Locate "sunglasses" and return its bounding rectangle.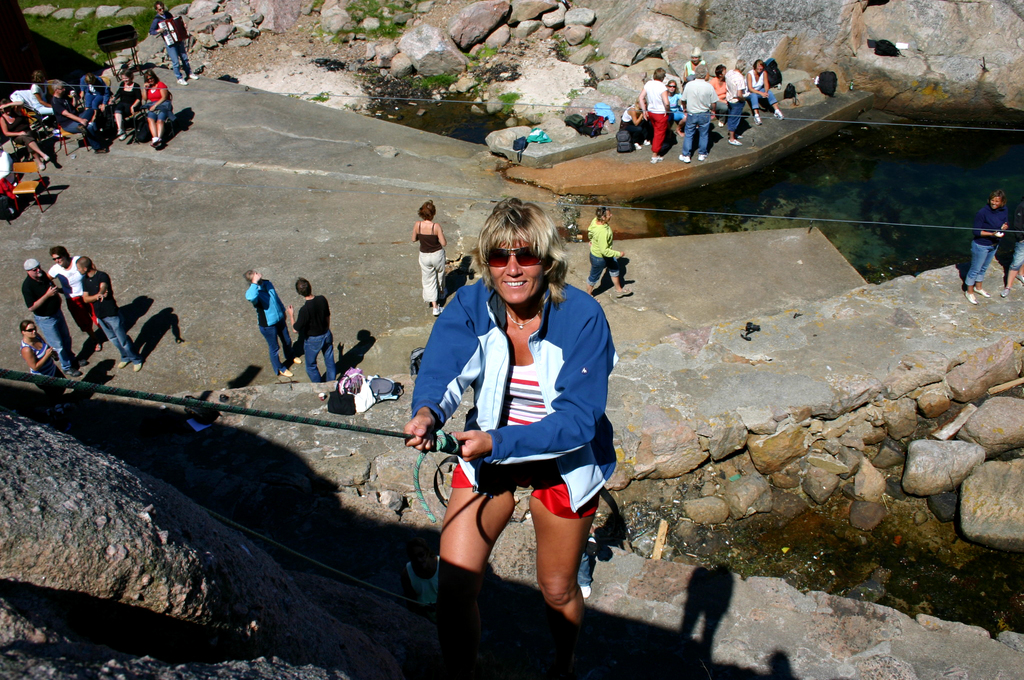
[483, 243, 542, 268].
